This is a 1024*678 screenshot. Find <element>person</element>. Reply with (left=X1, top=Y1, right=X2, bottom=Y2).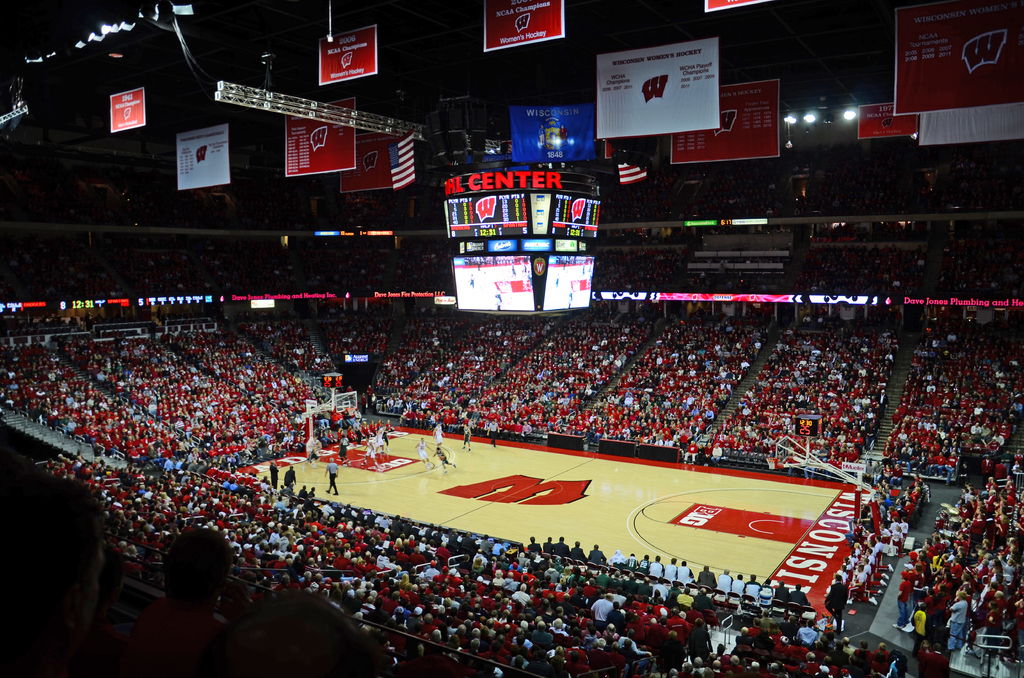
(left=696, top=566, right=717, bottom=587).
